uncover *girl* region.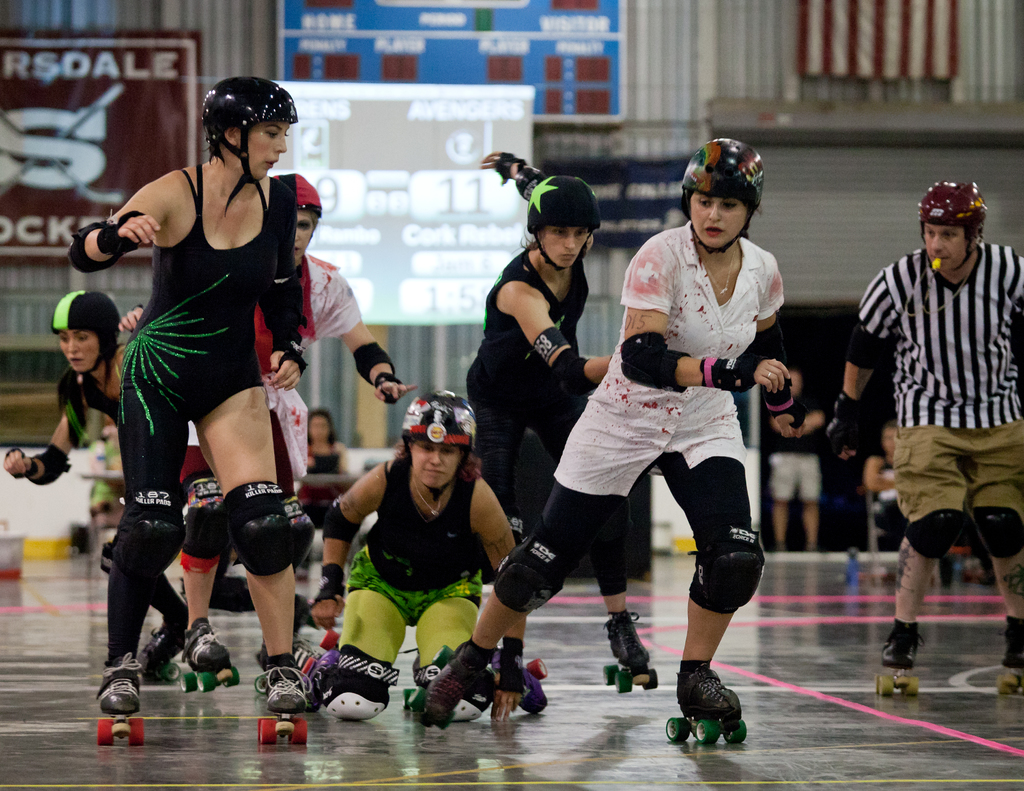
Uncovered: <region>465, 150, 637, 698</region>.
